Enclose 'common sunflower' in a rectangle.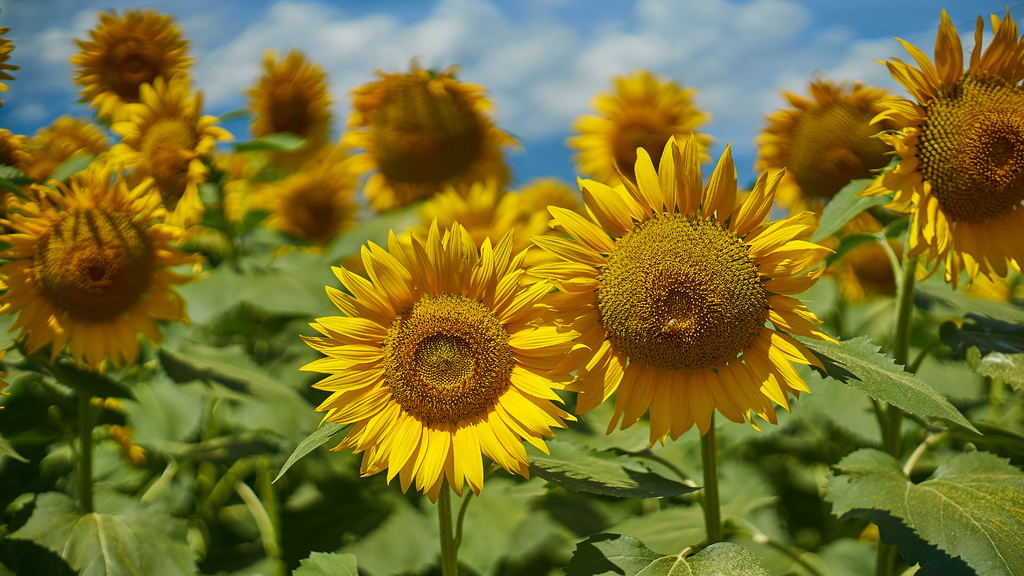
81,8,190,125.
